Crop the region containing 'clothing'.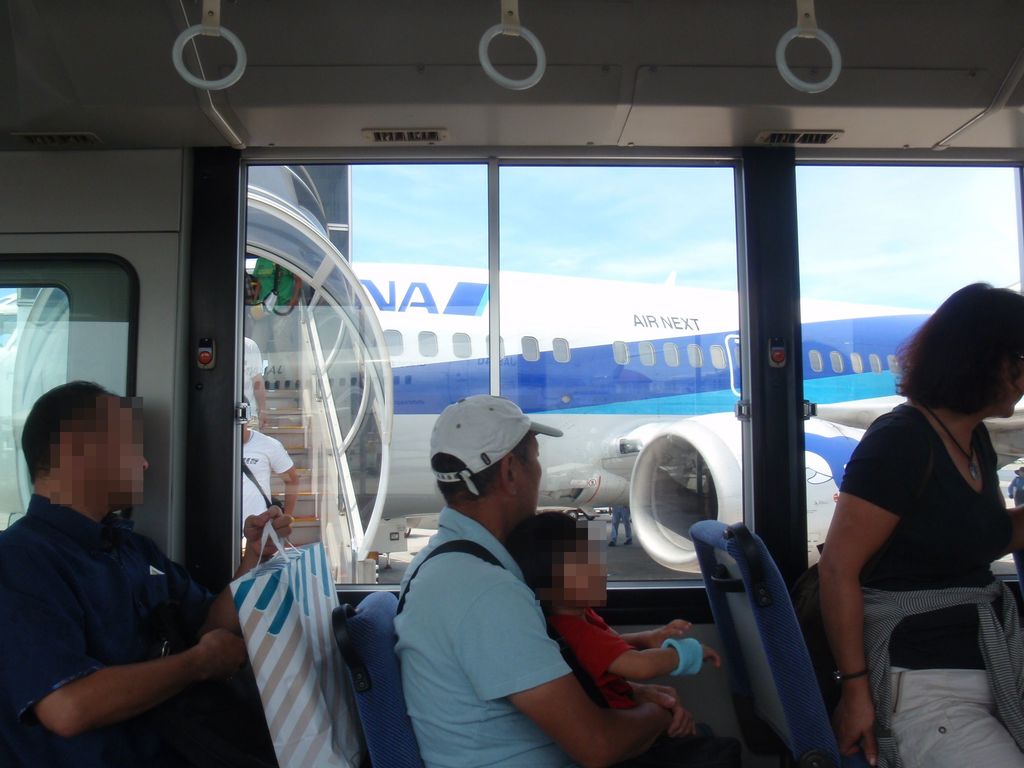
Crop region: [x1=241, y1=429, x2=293, y2=552].
